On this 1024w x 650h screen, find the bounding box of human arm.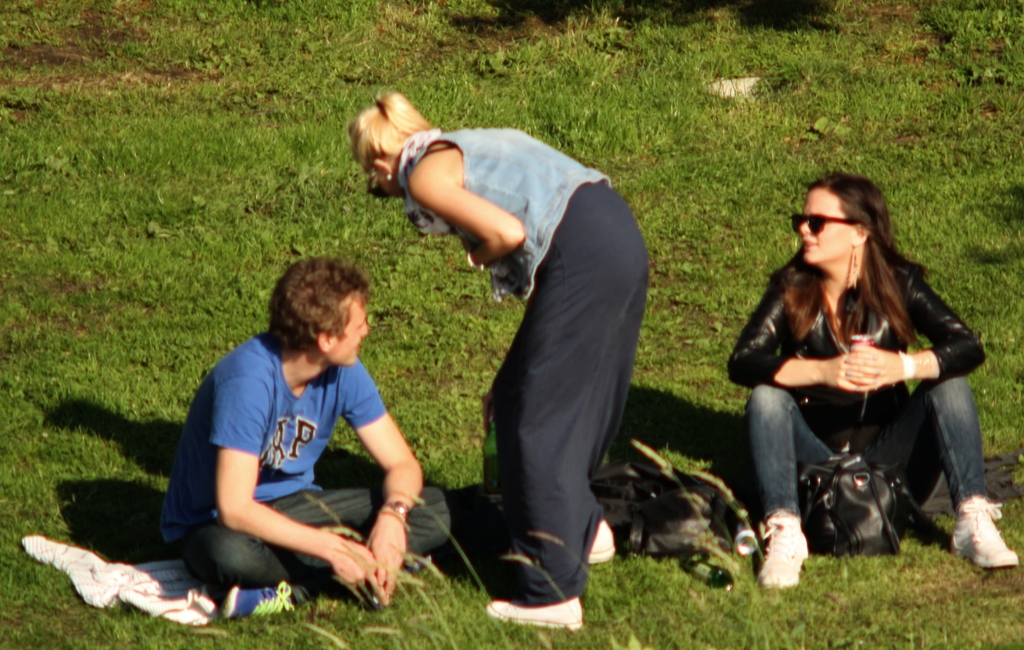
Bounding box: [x1=212, y1=376, x2=396, y2=596].
